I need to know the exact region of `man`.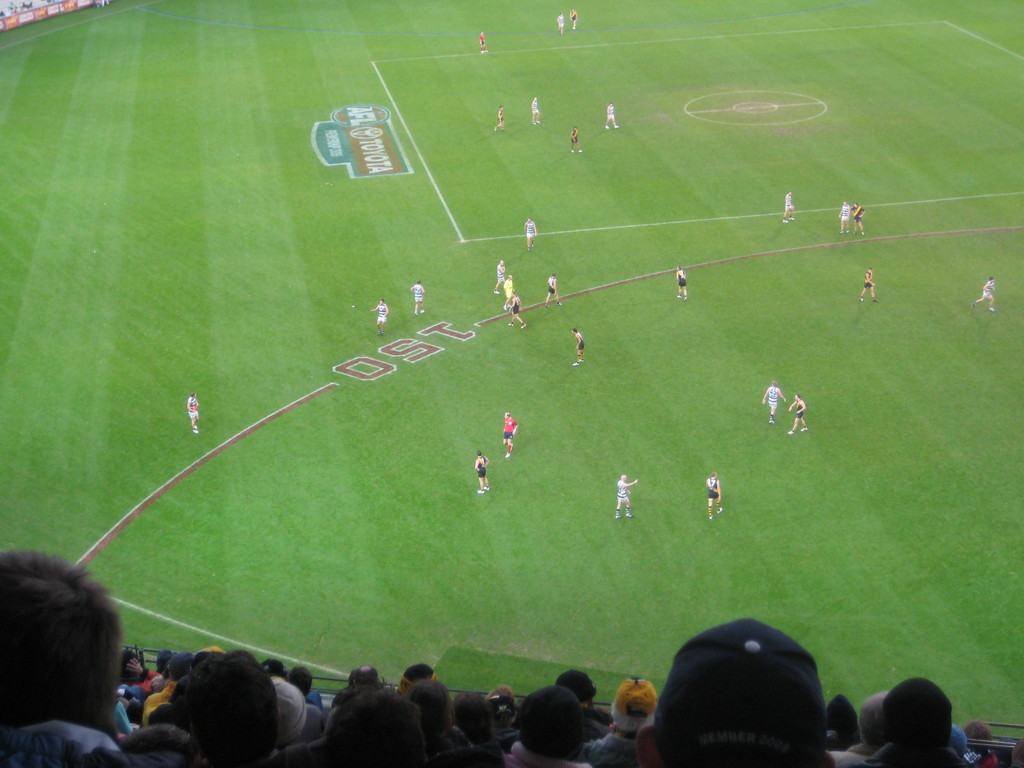
Region: [605, 102, 618, 129].
